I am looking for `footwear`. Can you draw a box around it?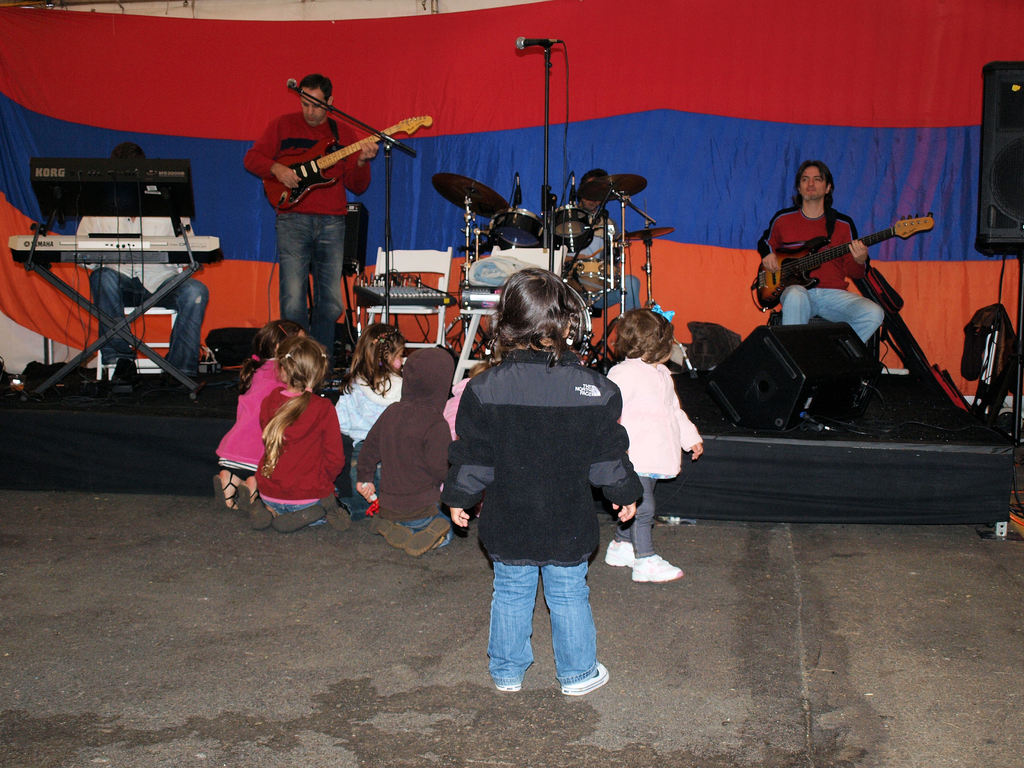
Sure, the bounding box is 110 356 136 387.
